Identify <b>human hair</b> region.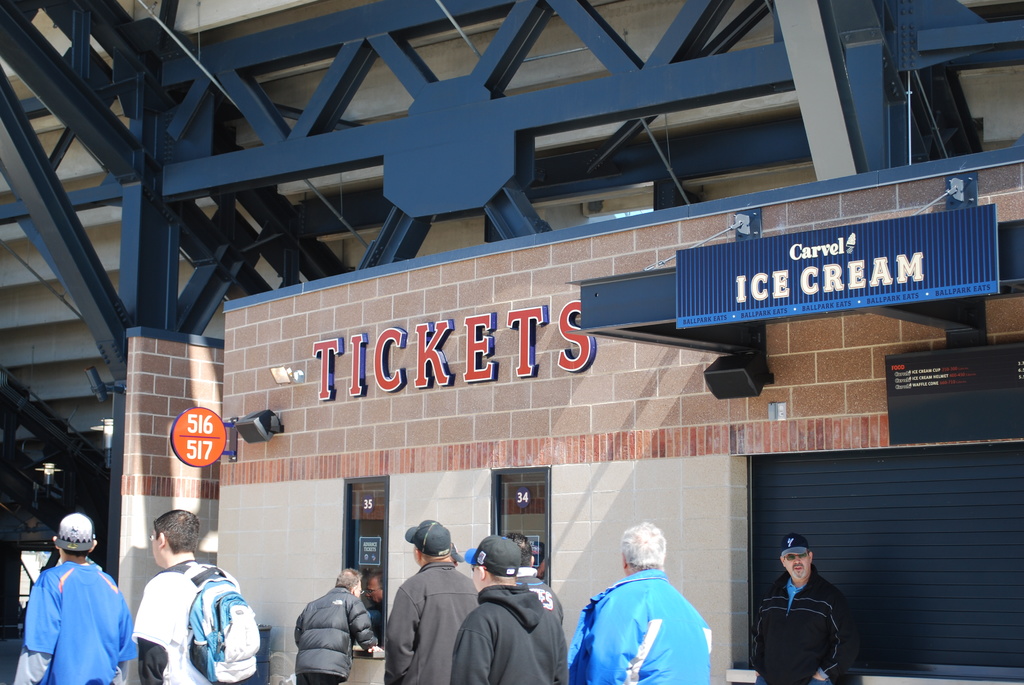
Region: box(504, 531, 533, 567).
